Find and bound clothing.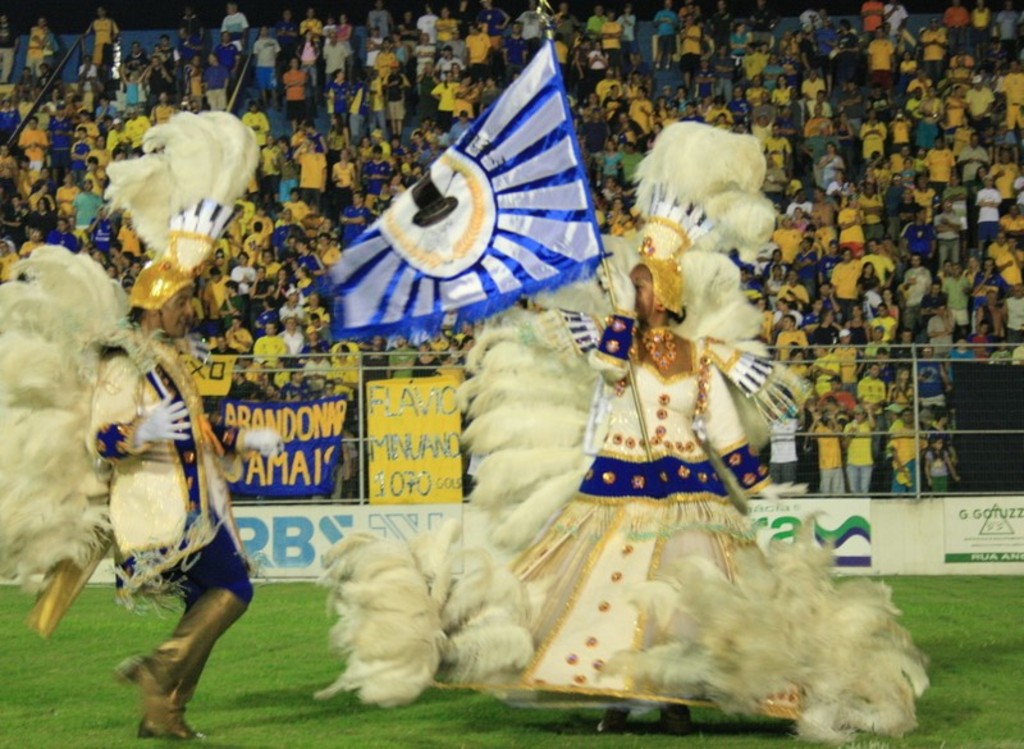
Bound: <box>861,22,884,32</box>.
